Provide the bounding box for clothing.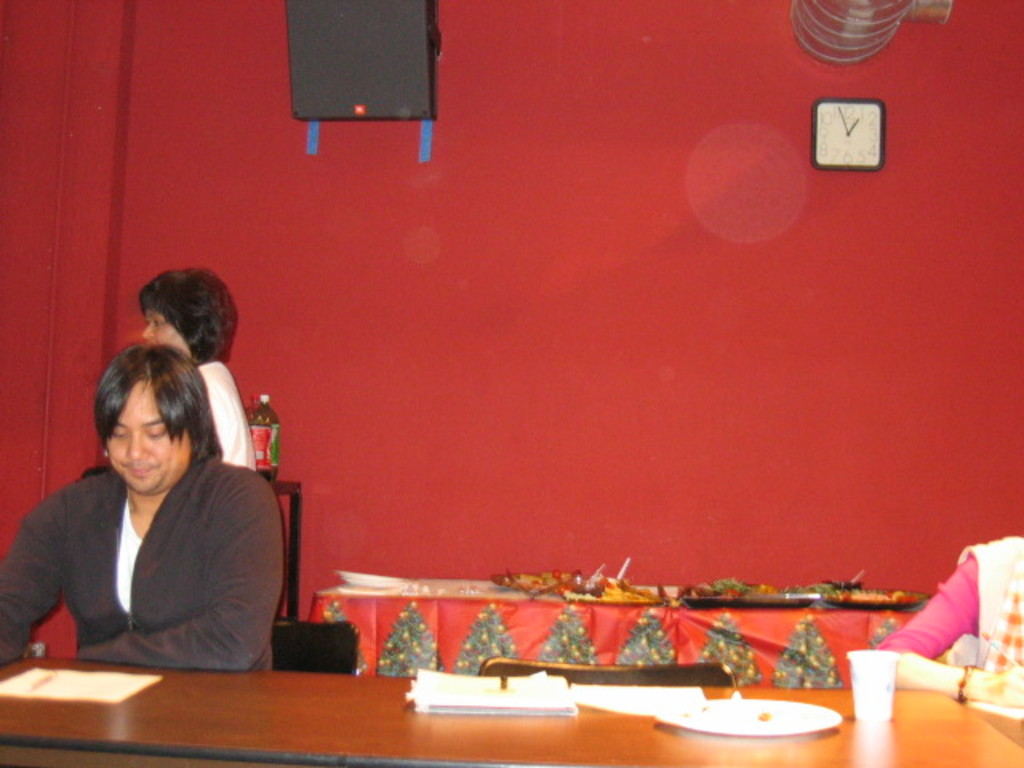
bbox(870, 536, 1022, 674).
